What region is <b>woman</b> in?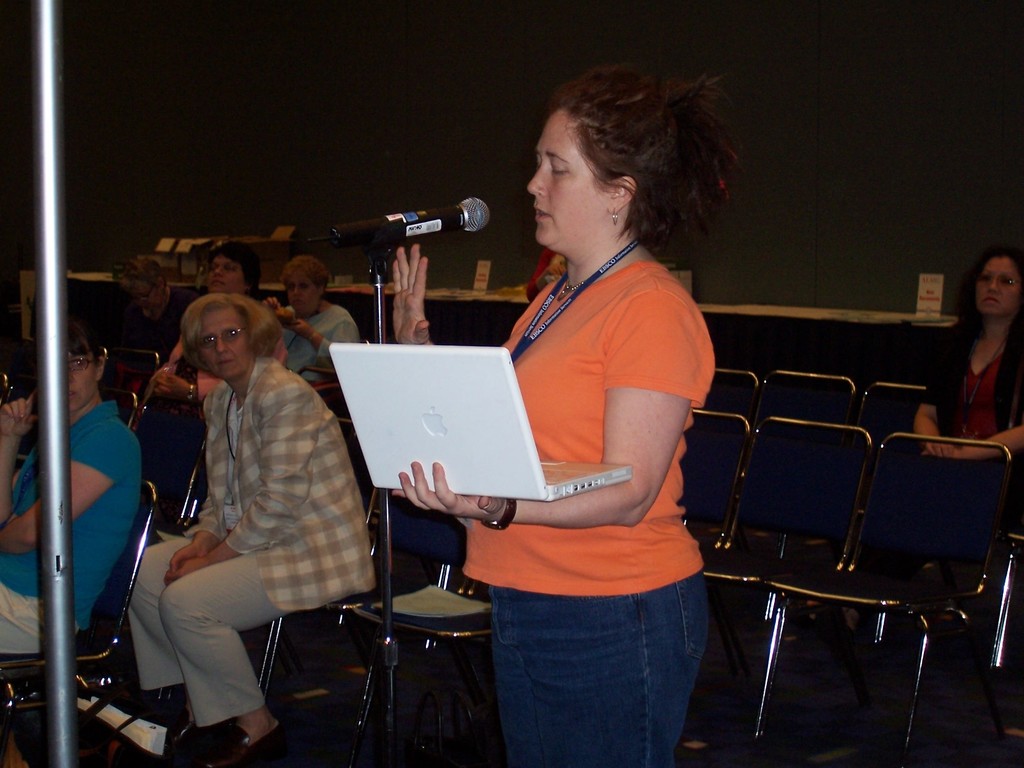
125 285 368 764.
